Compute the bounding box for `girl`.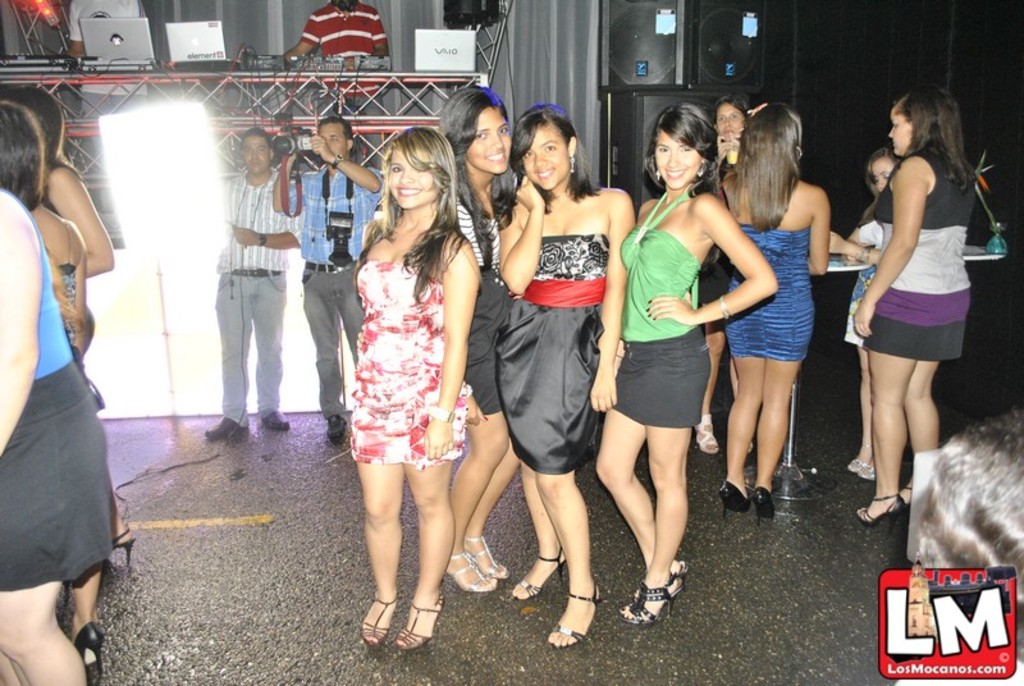
(left=497, top=104, right=637, bottom=639).
